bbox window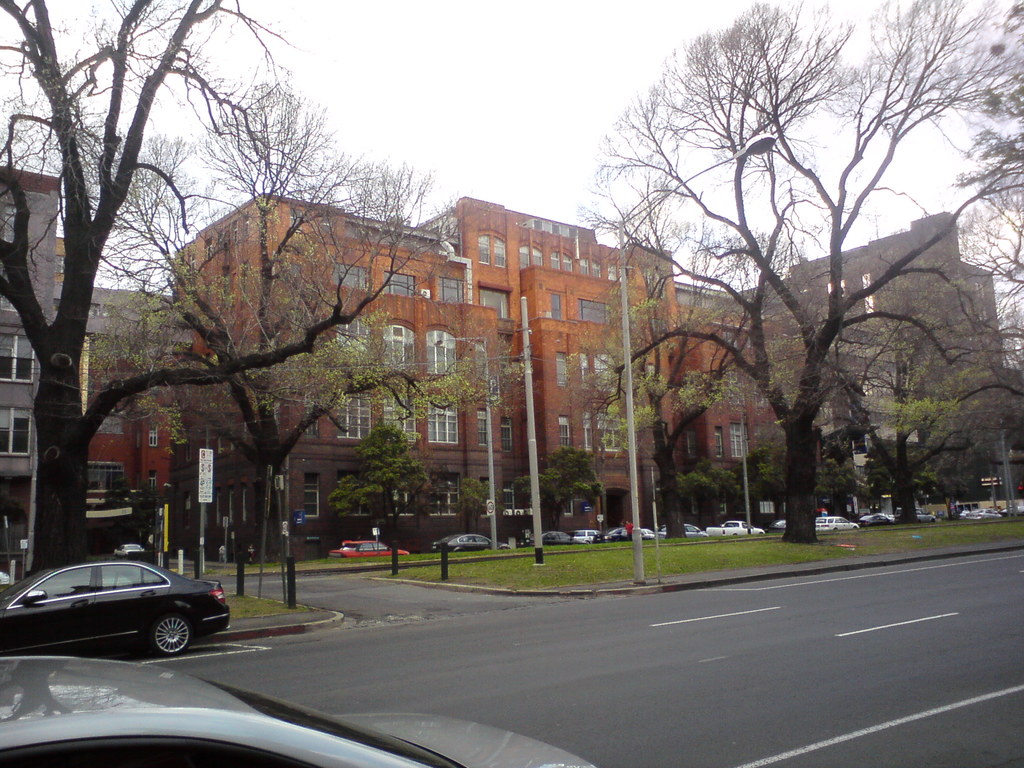
387/324/413/368
